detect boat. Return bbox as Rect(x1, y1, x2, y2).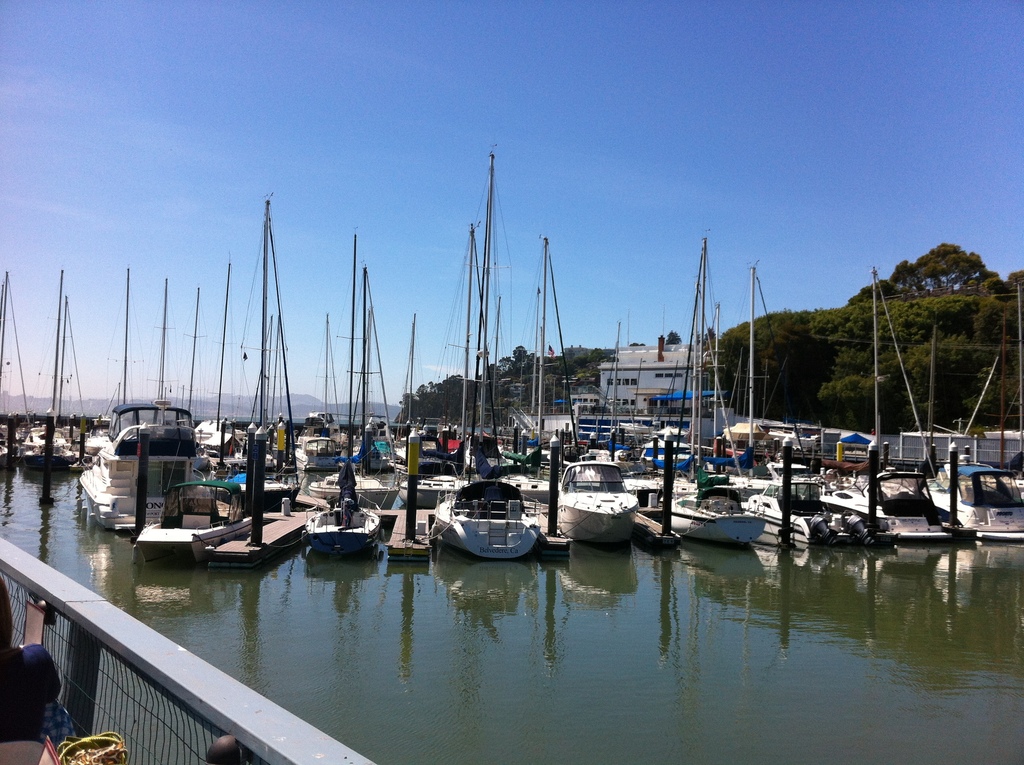
Rect(553, 446, 655, 544).
